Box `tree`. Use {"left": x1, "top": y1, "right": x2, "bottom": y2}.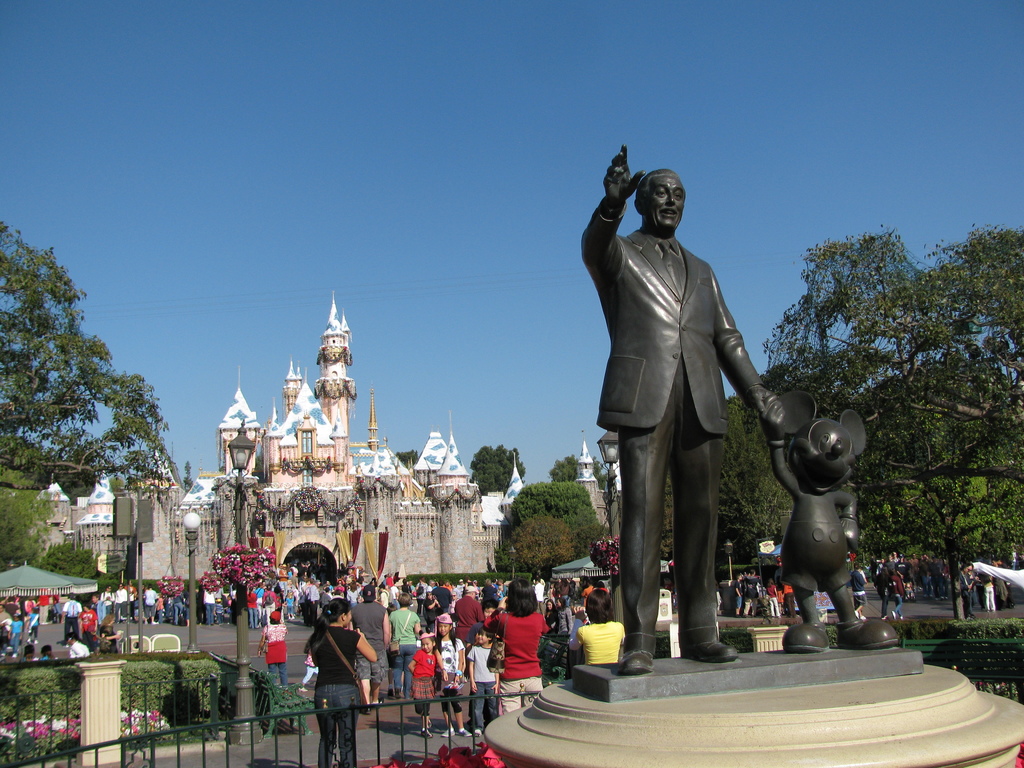
{"left": 737, "top": 229, "right": 1021, "bottom": 628}.
